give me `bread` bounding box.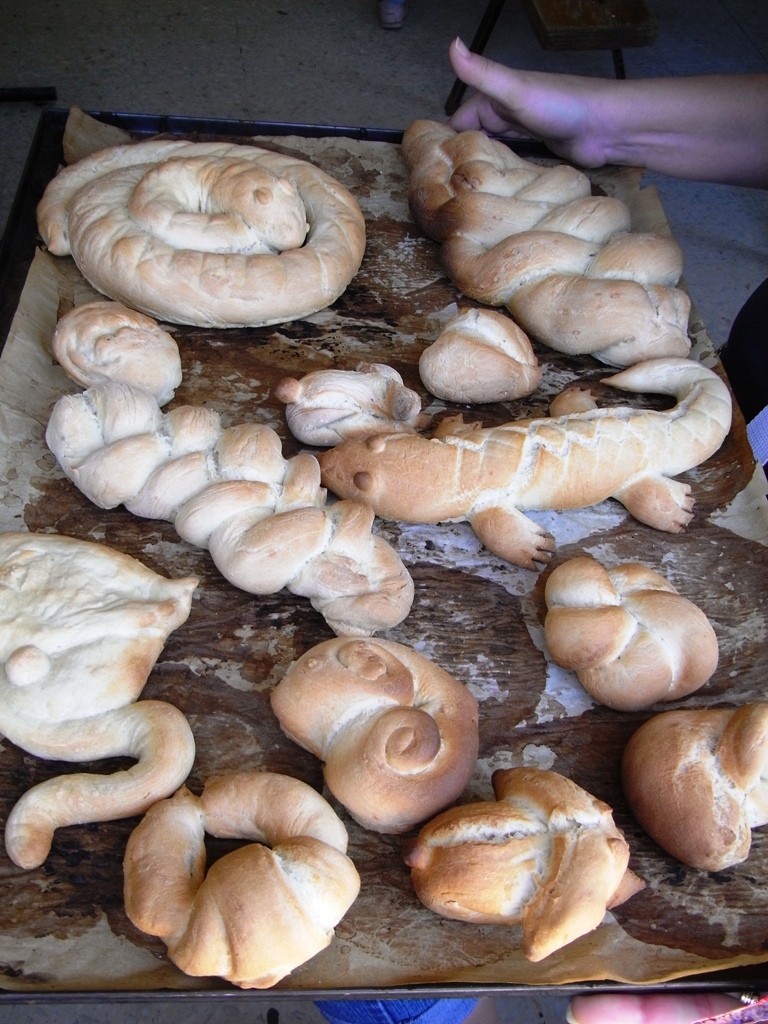
left=536, top=554, right=727, bottom=719.
